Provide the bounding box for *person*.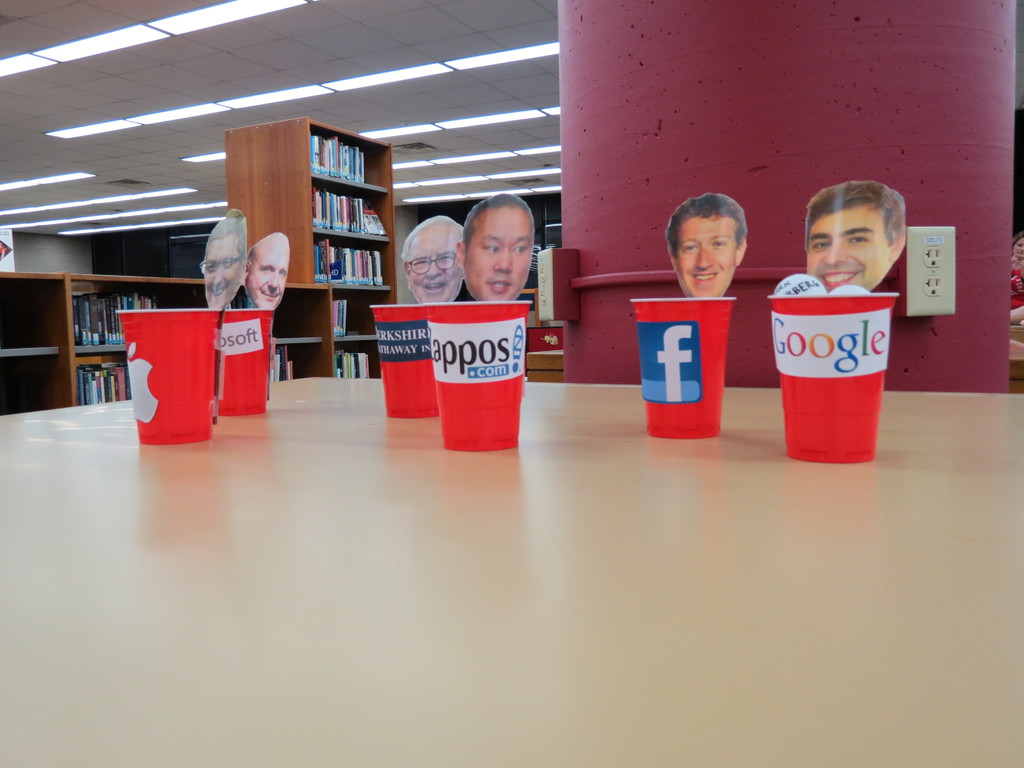
452:196:537:298.
